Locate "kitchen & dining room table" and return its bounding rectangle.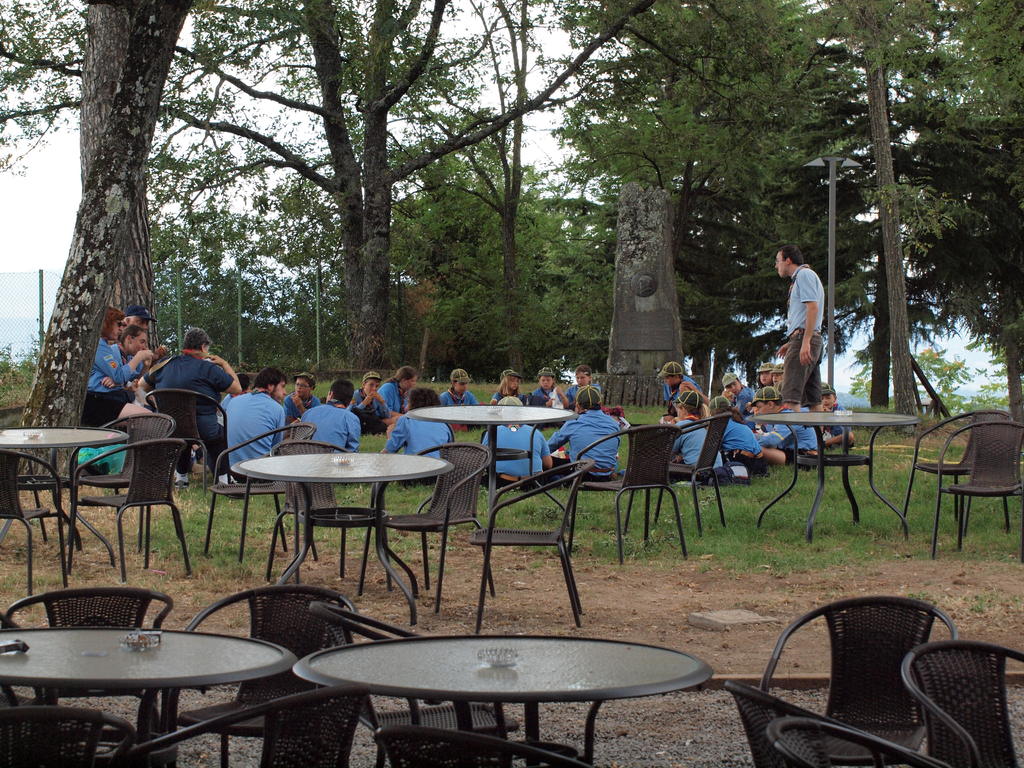
box=[257, 629, 721, 751].
